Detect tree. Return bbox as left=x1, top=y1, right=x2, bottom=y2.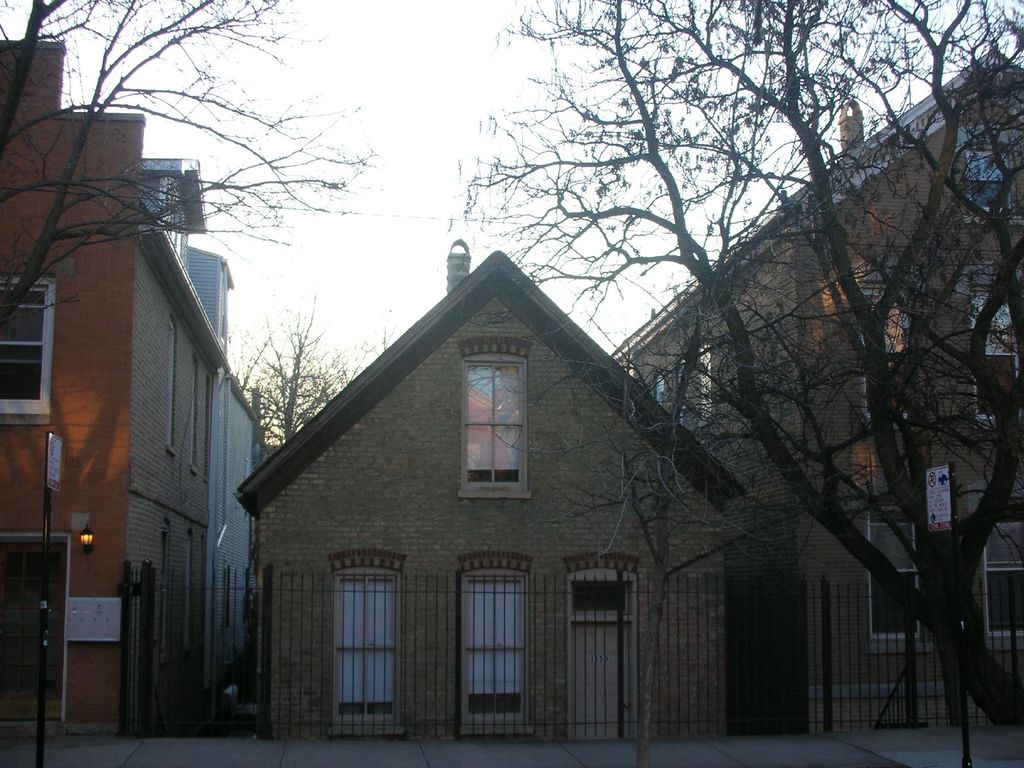
left=449, top=0, right=1023, bottom=726.
